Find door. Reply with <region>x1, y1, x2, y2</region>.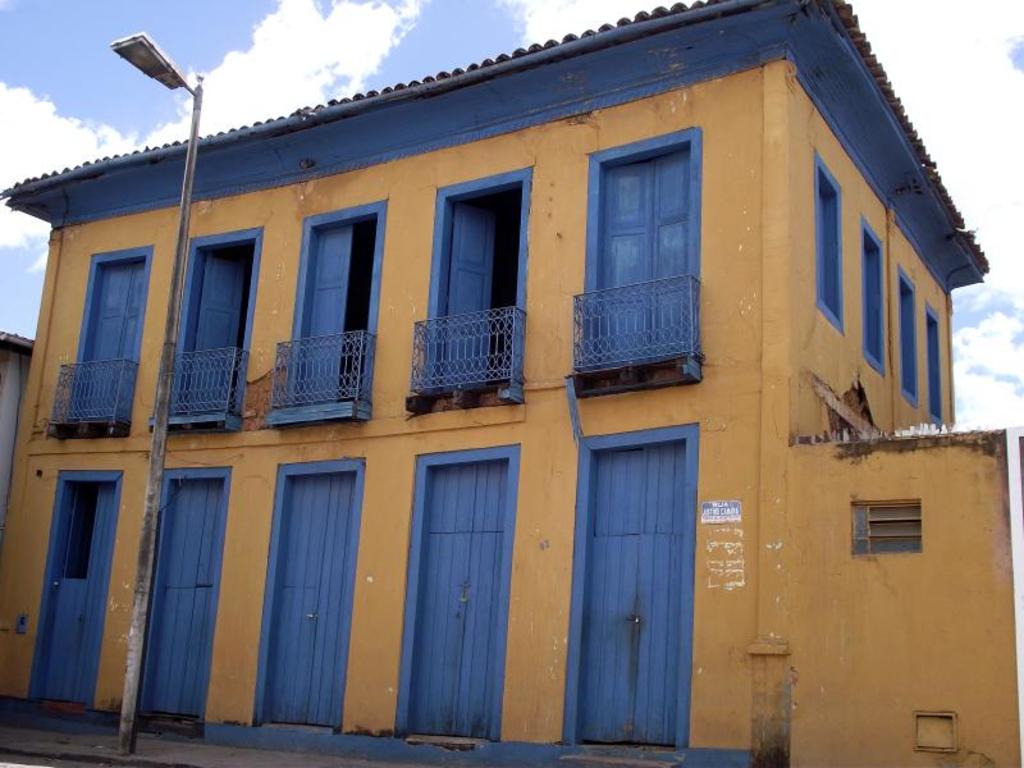
<region>81, 262, 148, 419</region>.
